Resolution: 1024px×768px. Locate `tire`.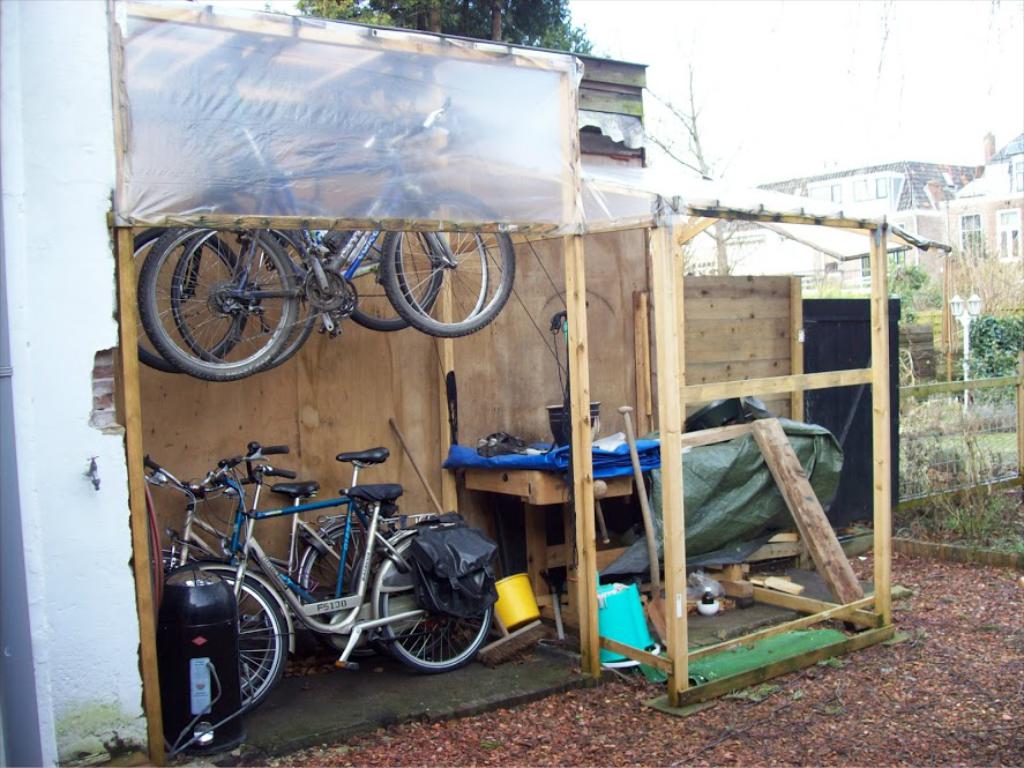
{"left": 344, "top": 226, "right": 441, "bottom": 333}.
